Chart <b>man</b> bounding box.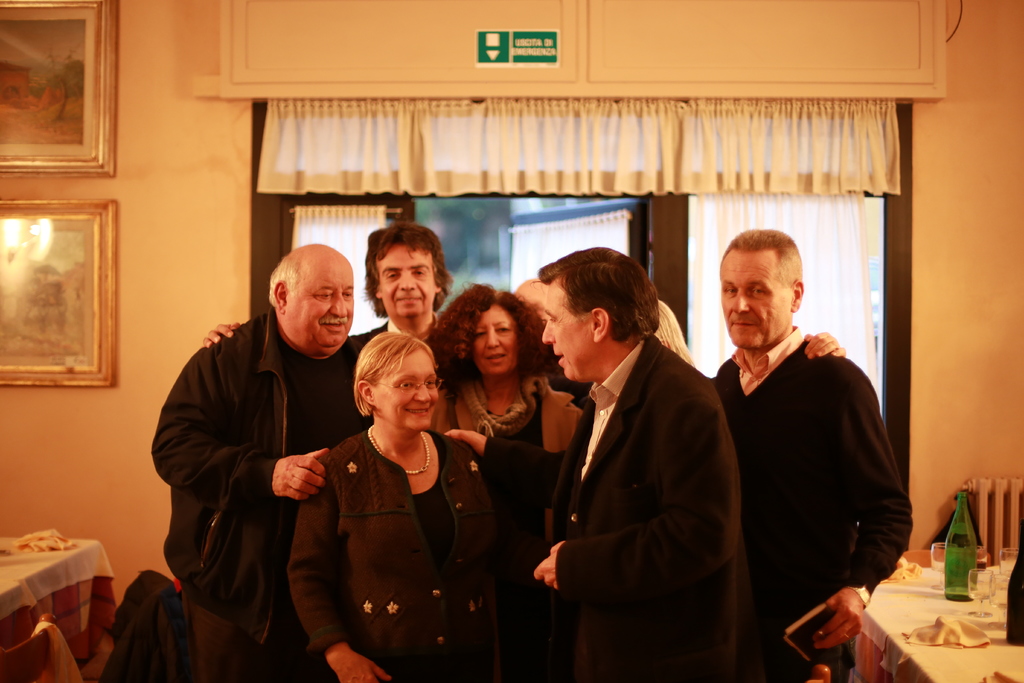
Charted: [706,229,915,682].
